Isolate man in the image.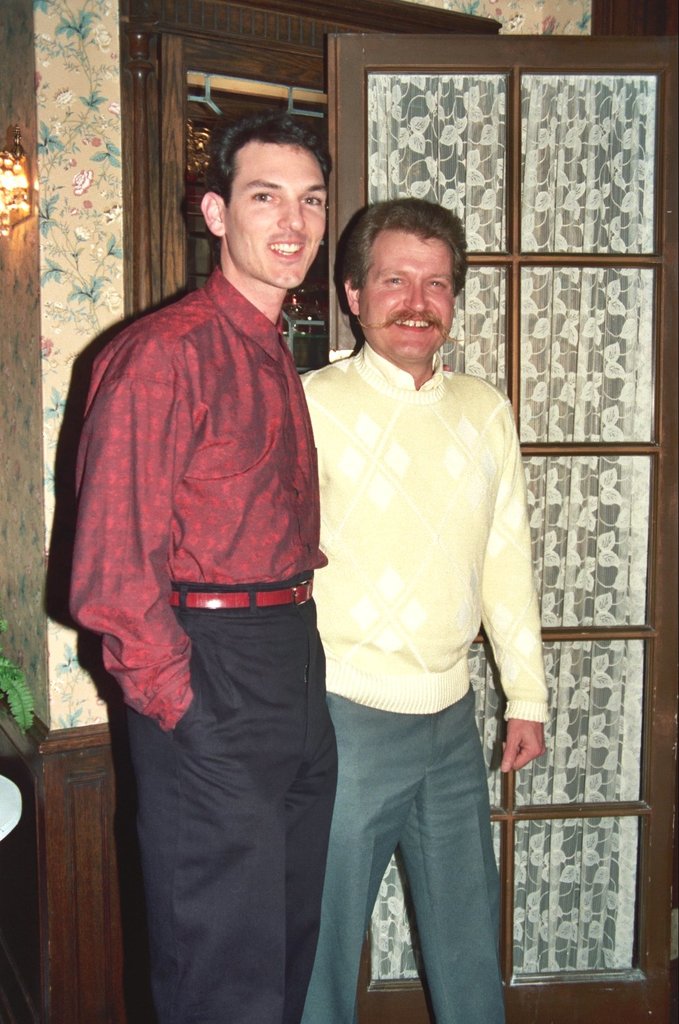
Isolated region: 67/73/381/987.
